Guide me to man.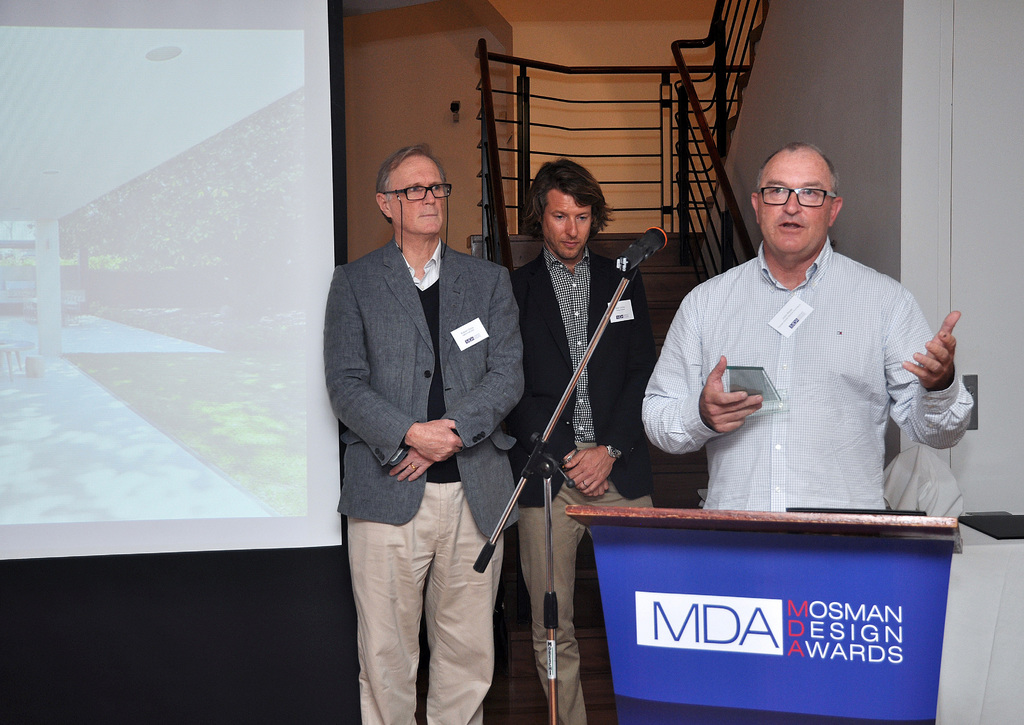
Guidance: BBox(326, 142, 527, 724).
